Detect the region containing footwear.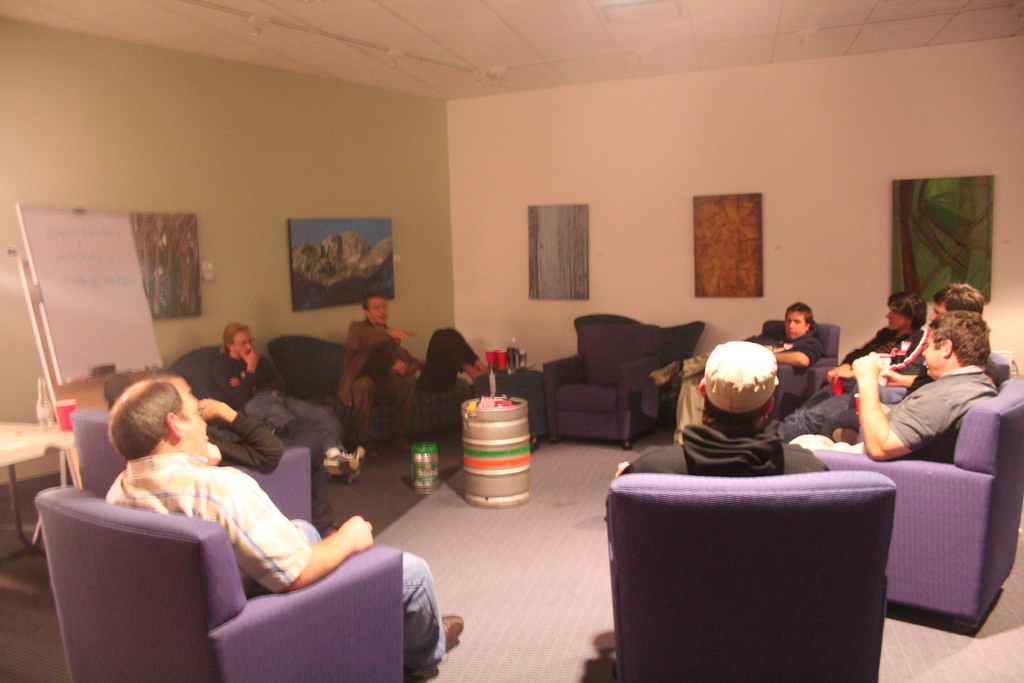
[440, 609, 465, 647].
